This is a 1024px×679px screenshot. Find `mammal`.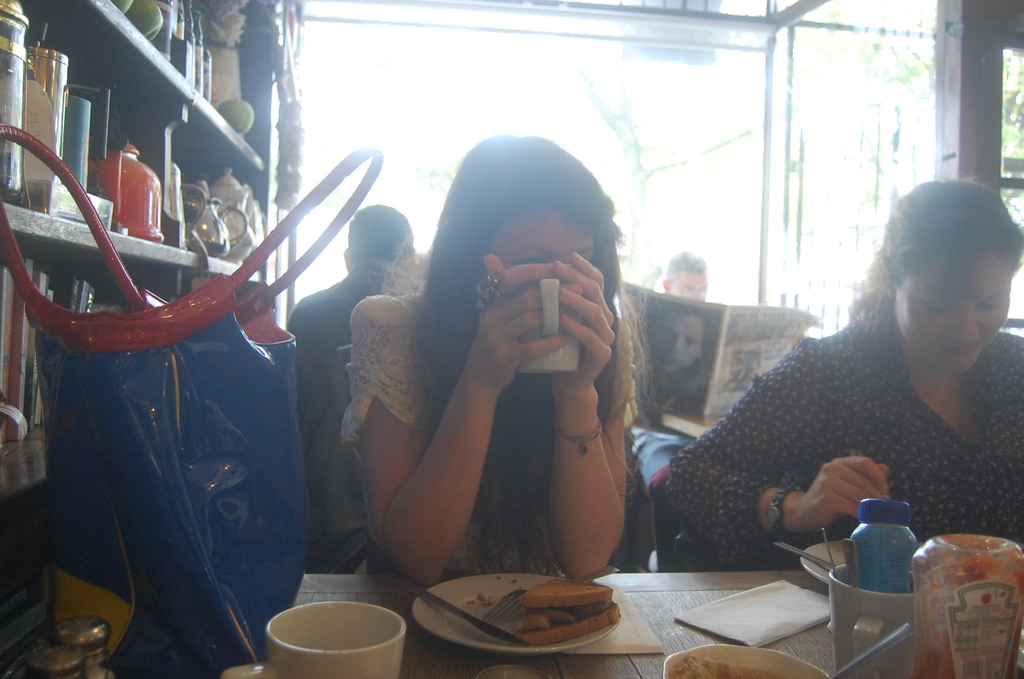
Bounding box: locate(361, 135, 641, 589).
